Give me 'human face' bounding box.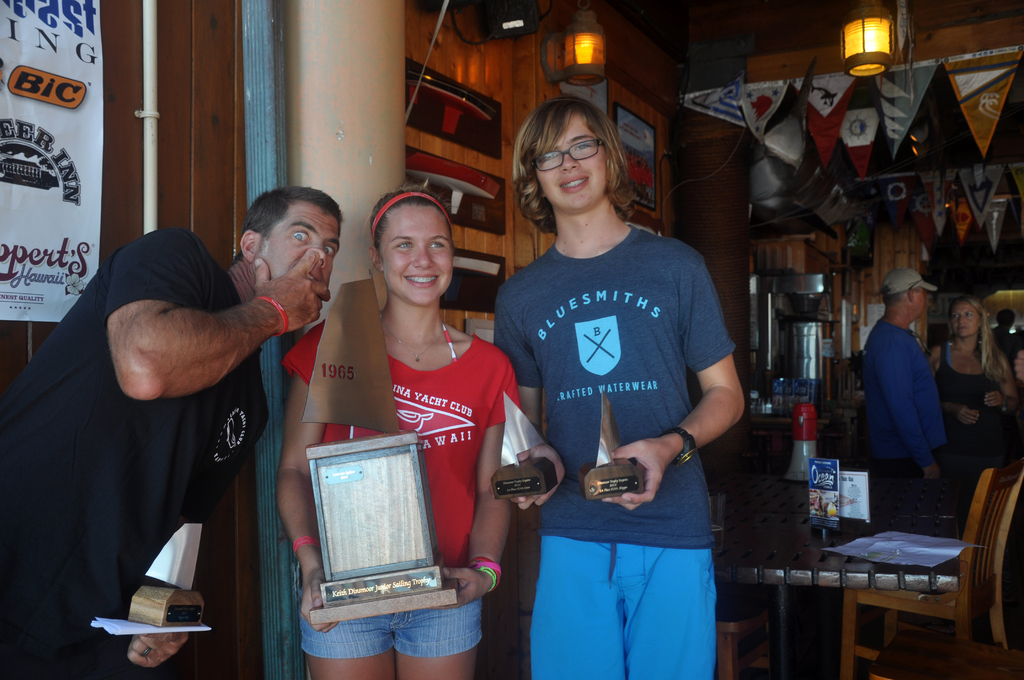
(left=264, top=204, right=335, bottom=301).
